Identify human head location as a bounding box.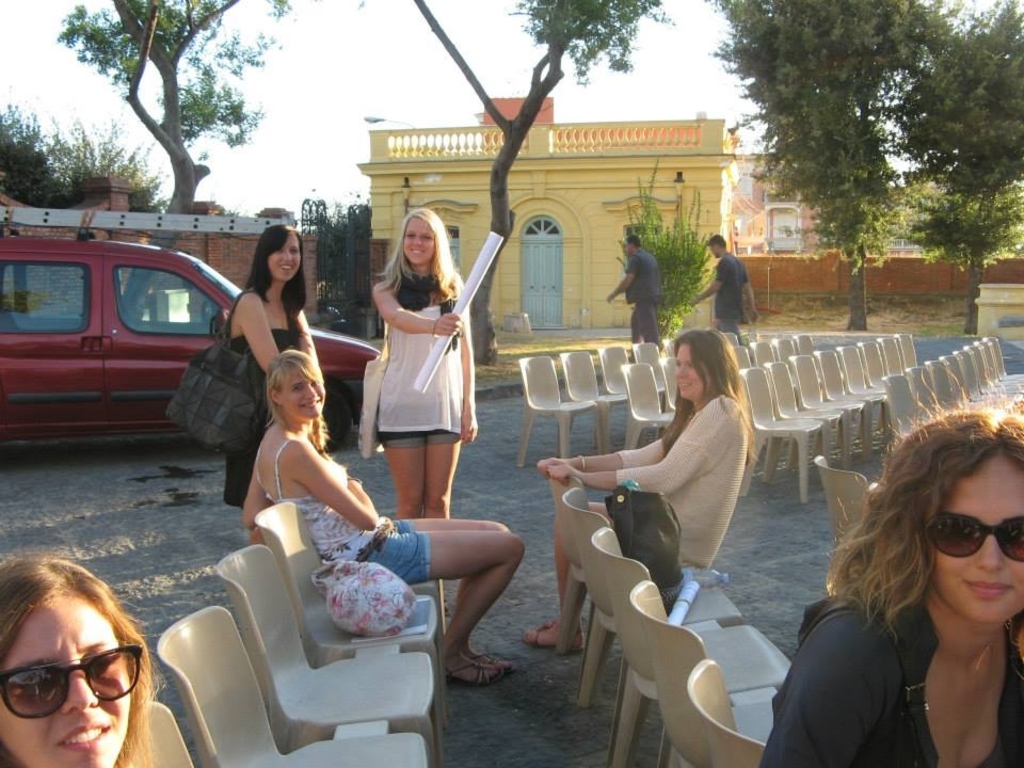
pyautogui.locateOnScreen(396, 205, 438, 265).
